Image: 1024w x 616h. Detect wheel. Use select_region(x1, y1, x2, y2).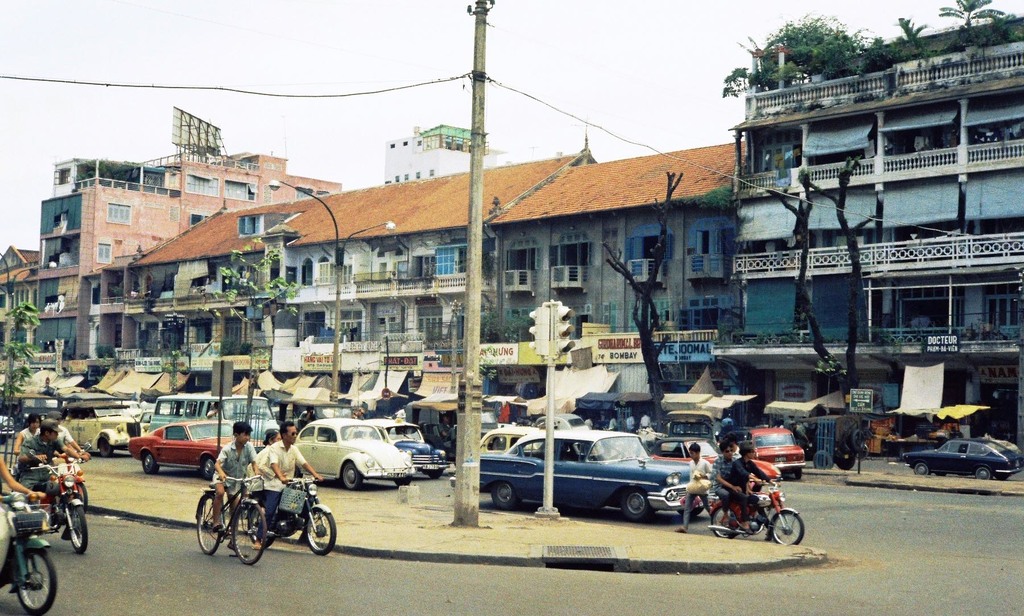
select_region(624, 490, 655, 519).
